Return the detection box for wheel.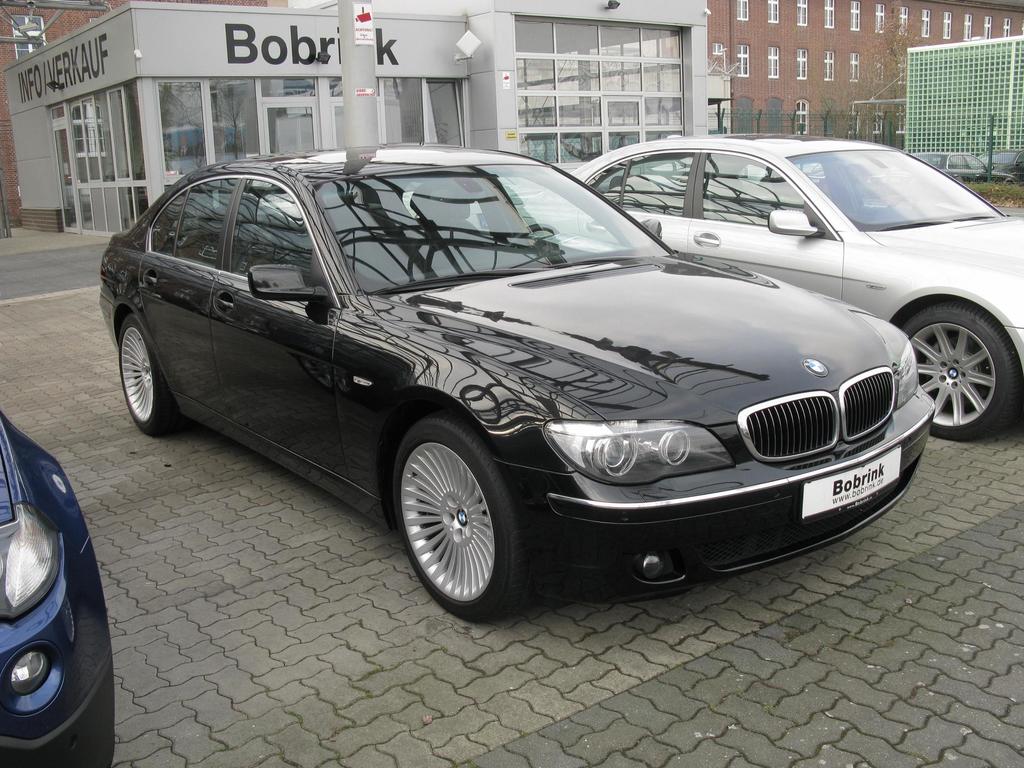
[left=120, top=313, right=177, bottom=434].
